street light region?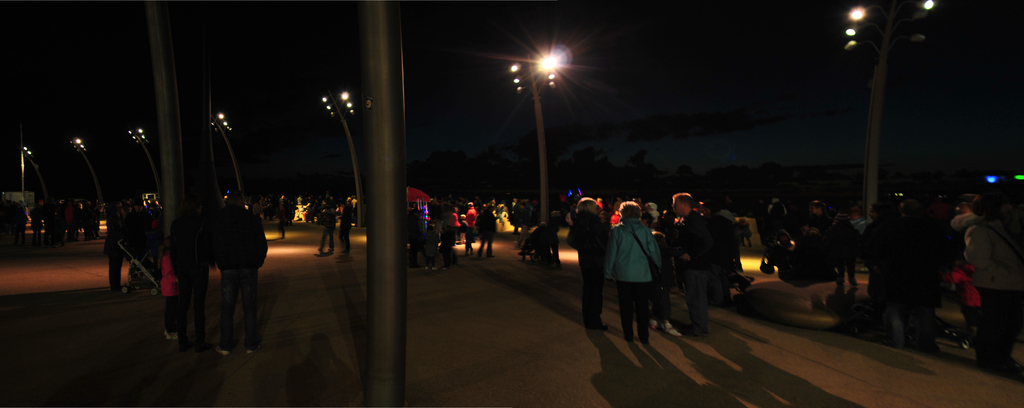
box(20, 145, 50, 195)
